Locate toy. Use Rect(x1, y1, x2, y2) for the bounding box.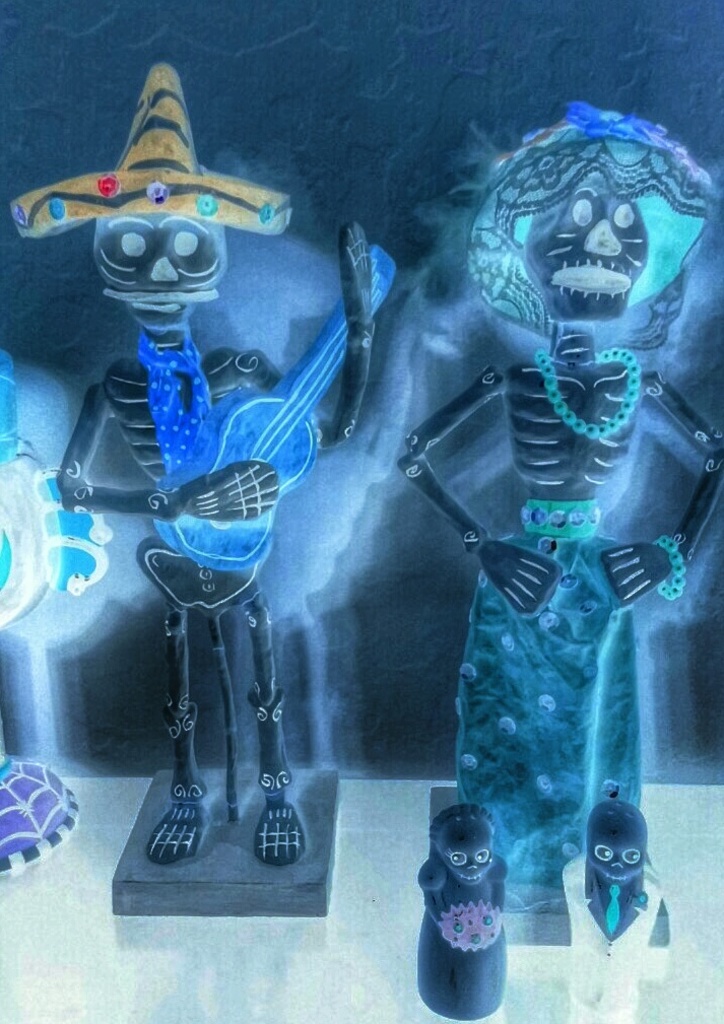
Rect(14, 56, 396, 874).
